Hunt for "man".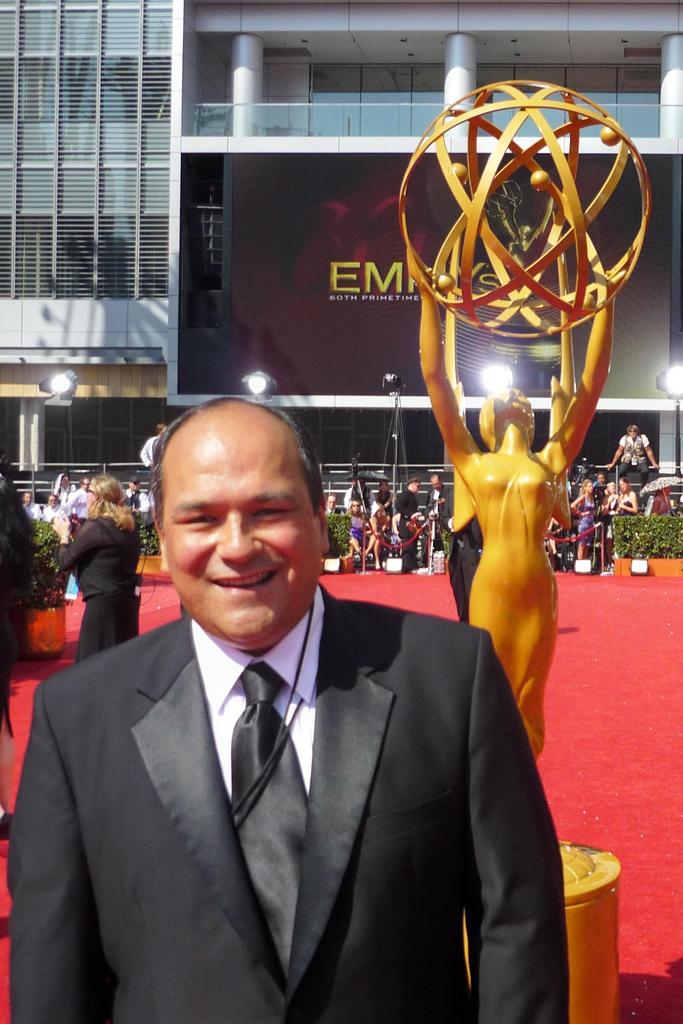
Hunted down at [30,387,557,1023].
